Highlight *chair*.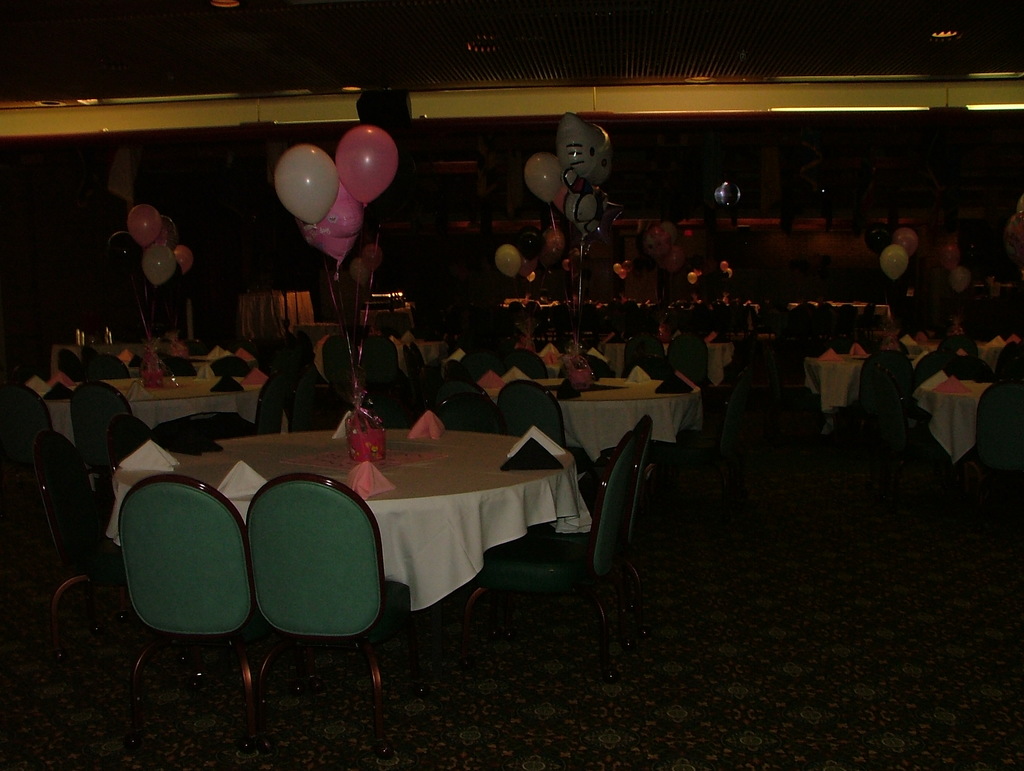
Highlighted region: bbox(257, 469, 392, 718).
